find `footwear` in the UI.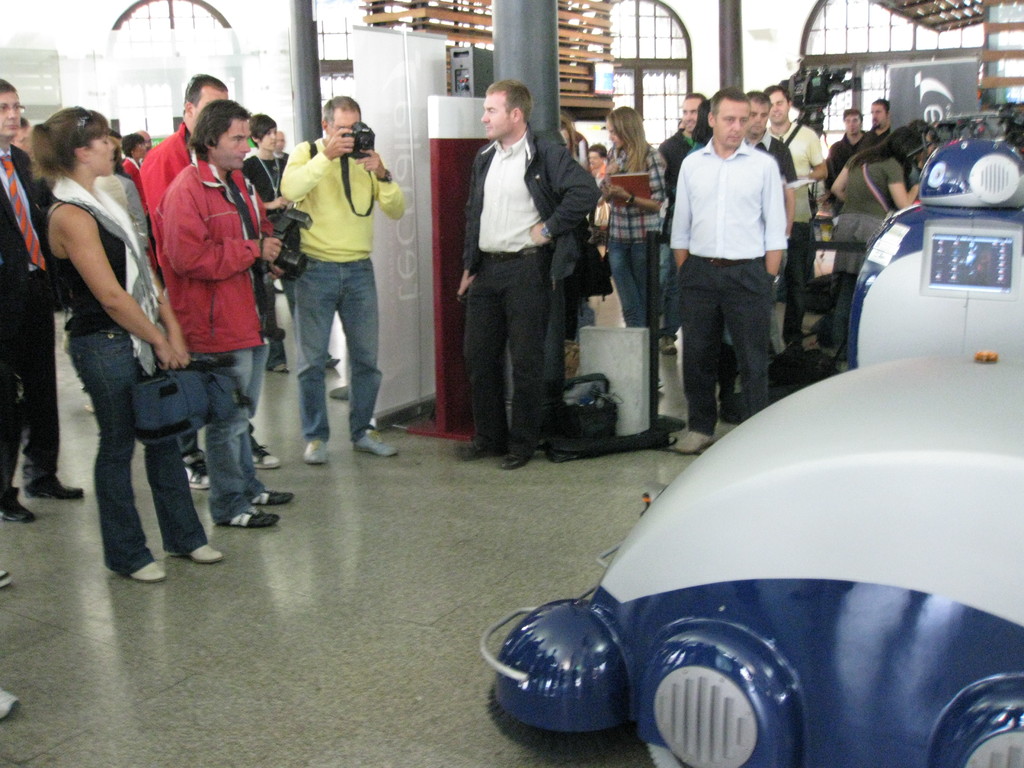
UI element at BBox(0, 564, 12, 584).
